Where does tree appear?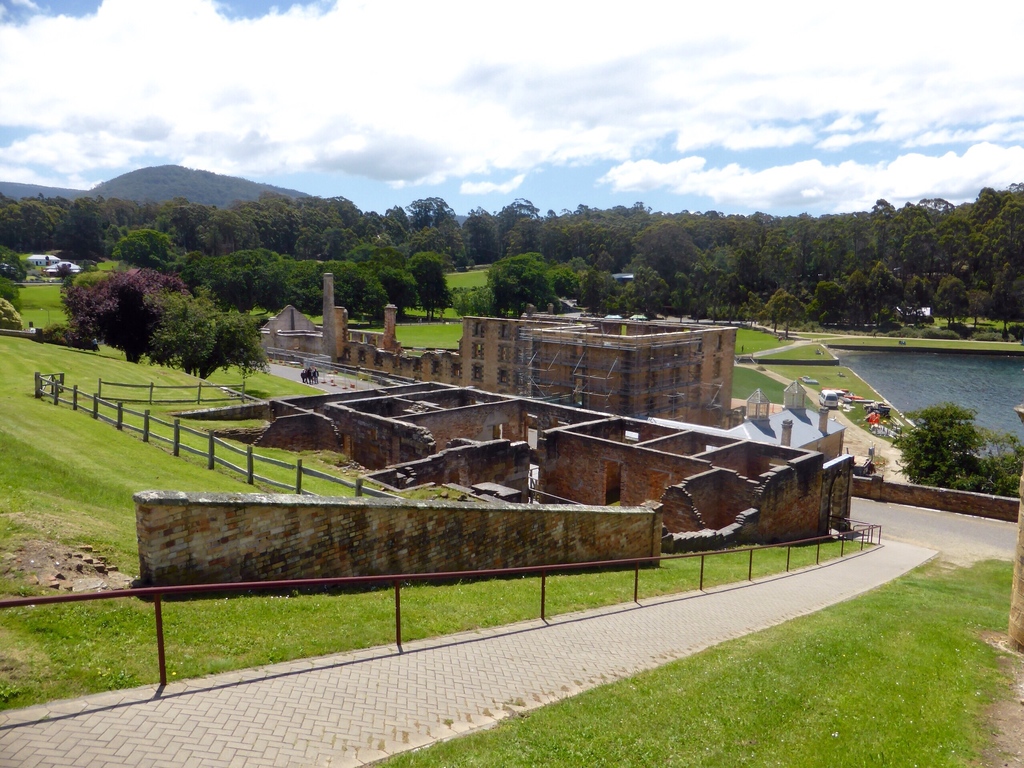
Appears at rect(0, 244, 29, 284).
